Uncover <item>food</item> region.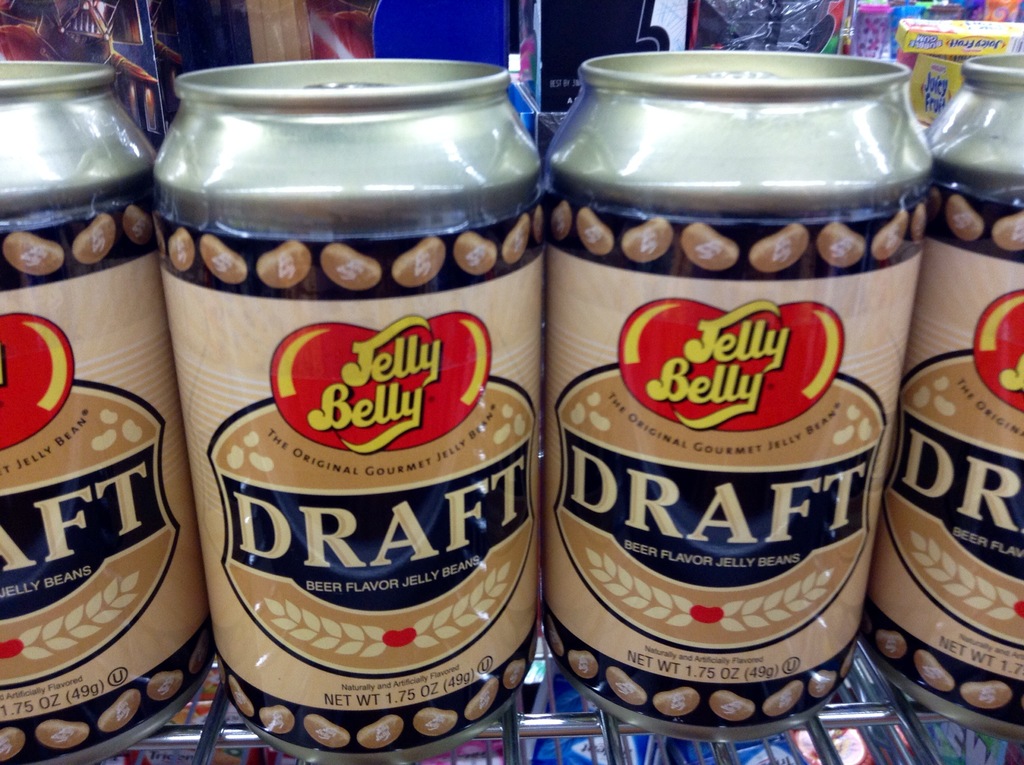
Uncovered: 532 632 540 661.
